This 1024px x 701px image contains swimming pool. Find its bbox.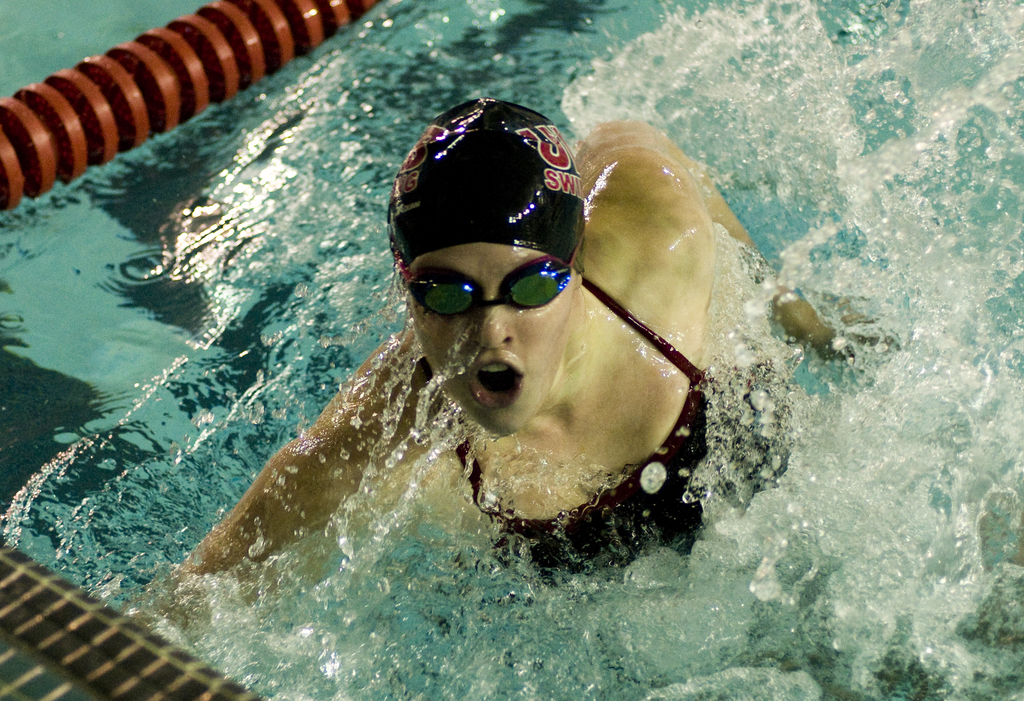
bbox=(0, 0, 1023, 700).
